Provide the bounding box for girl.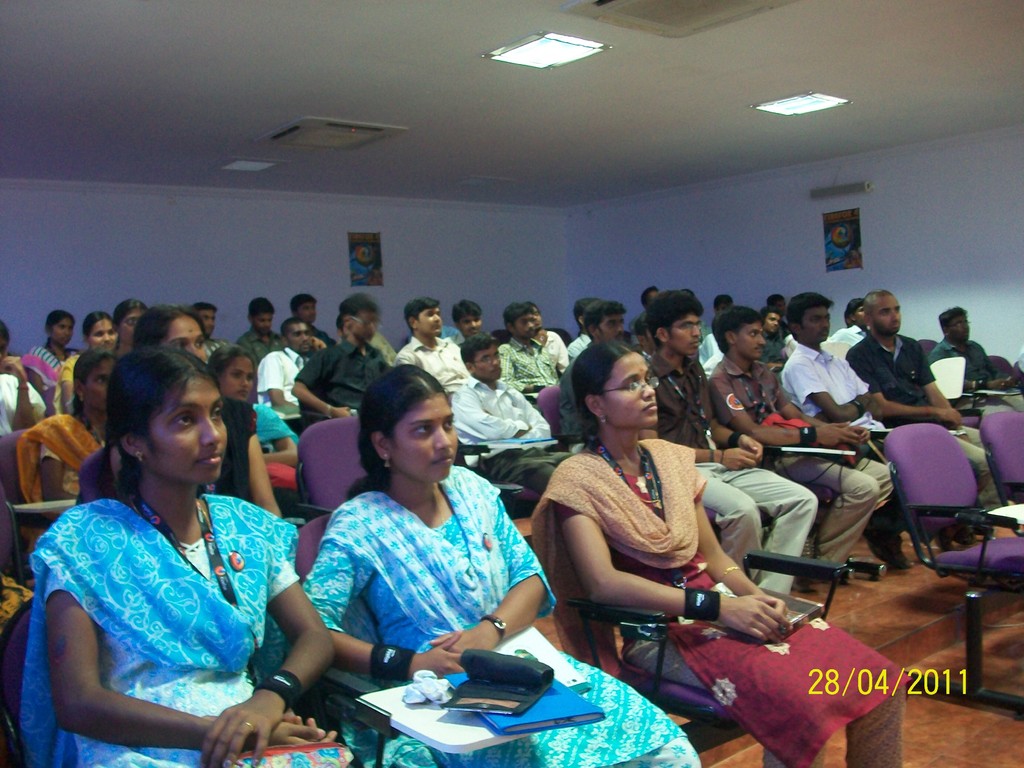
[x1=0, y1=321, x2=49, y2=439].
